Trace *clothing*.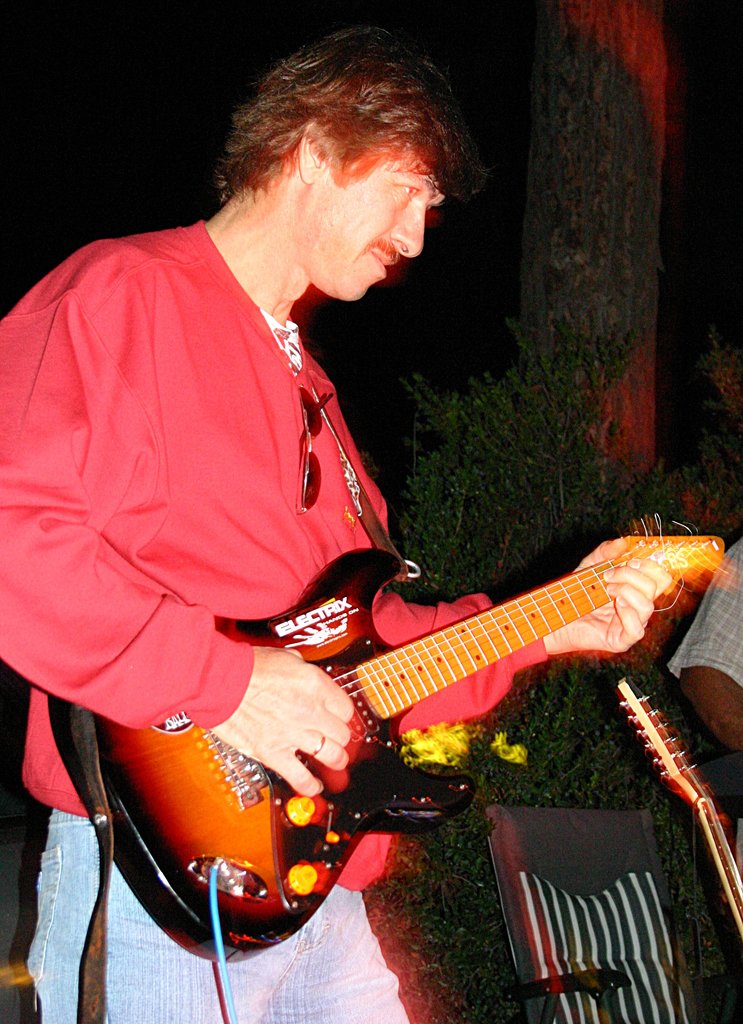
Traced to pyautogui.locateOnScreen(41, 806, 415, 1023).
